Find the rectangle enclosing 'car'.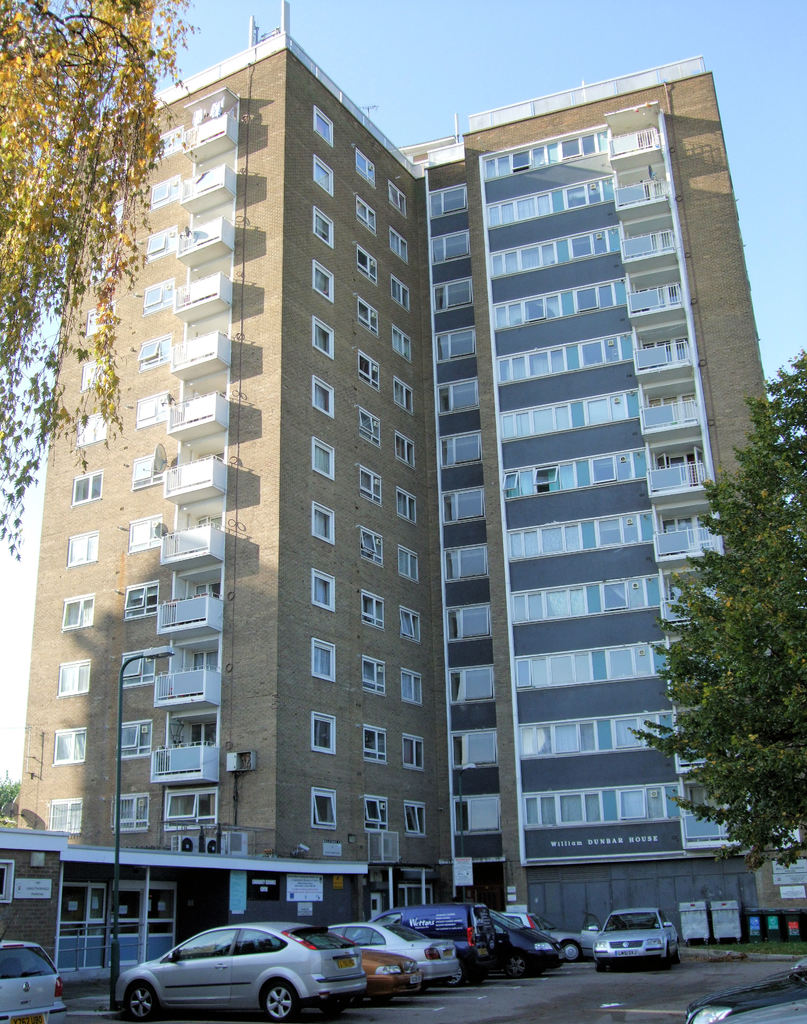
[left=578, top=906, right=678, bottom=972].
